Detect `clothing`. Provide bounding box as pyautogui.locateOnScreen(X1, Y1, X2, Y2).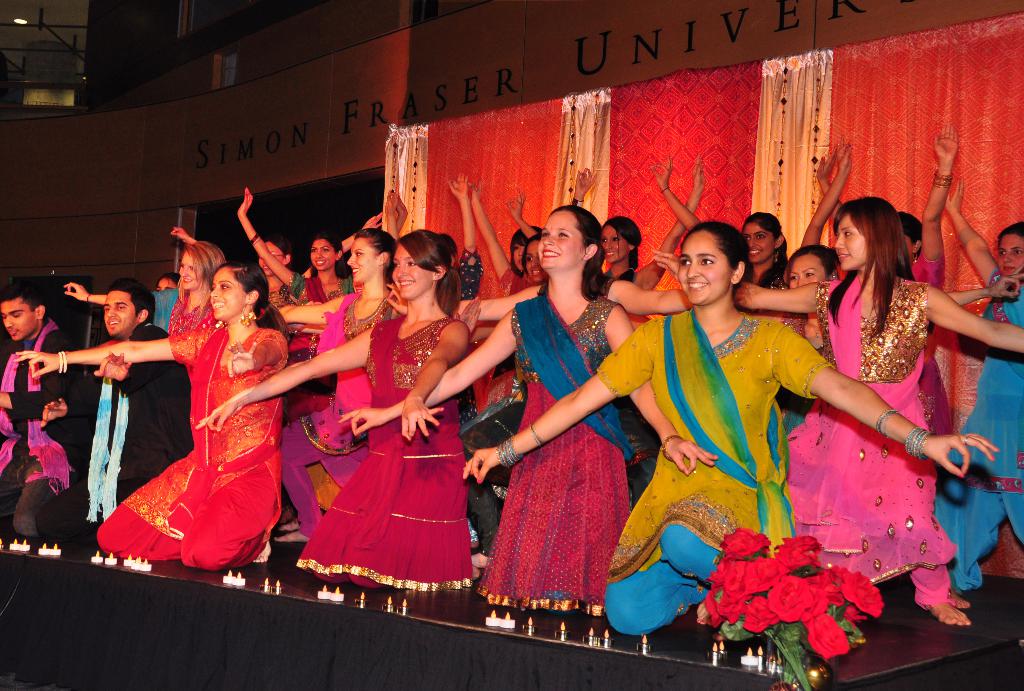
pyautogui.locateOnScreen(463, 297, 638, 612).
